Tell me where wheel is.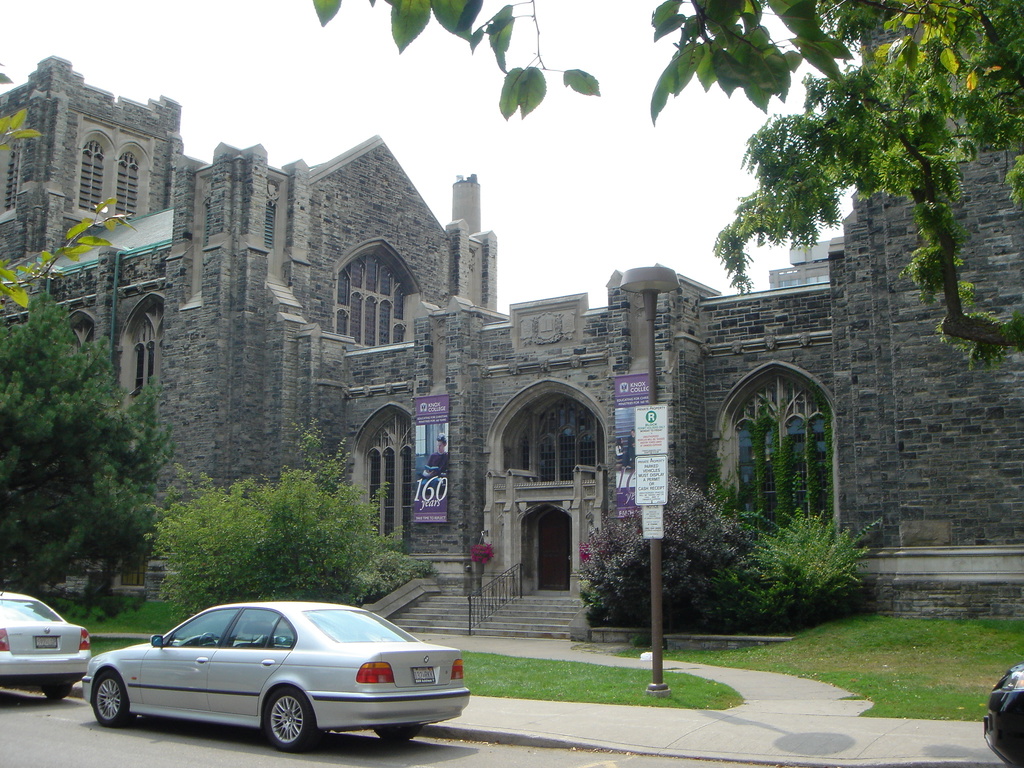
wheel is at [left=91, top=675, right=133, bottom=728].
